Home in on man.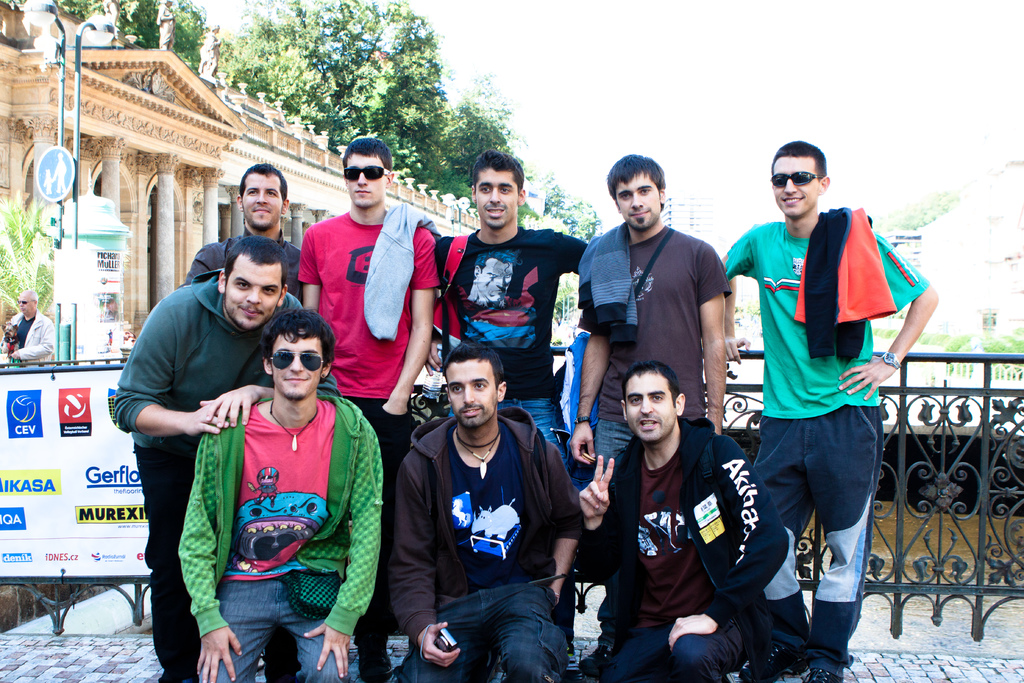
Homed in at <bbox>578, 361, 789, 682</bbox>.
